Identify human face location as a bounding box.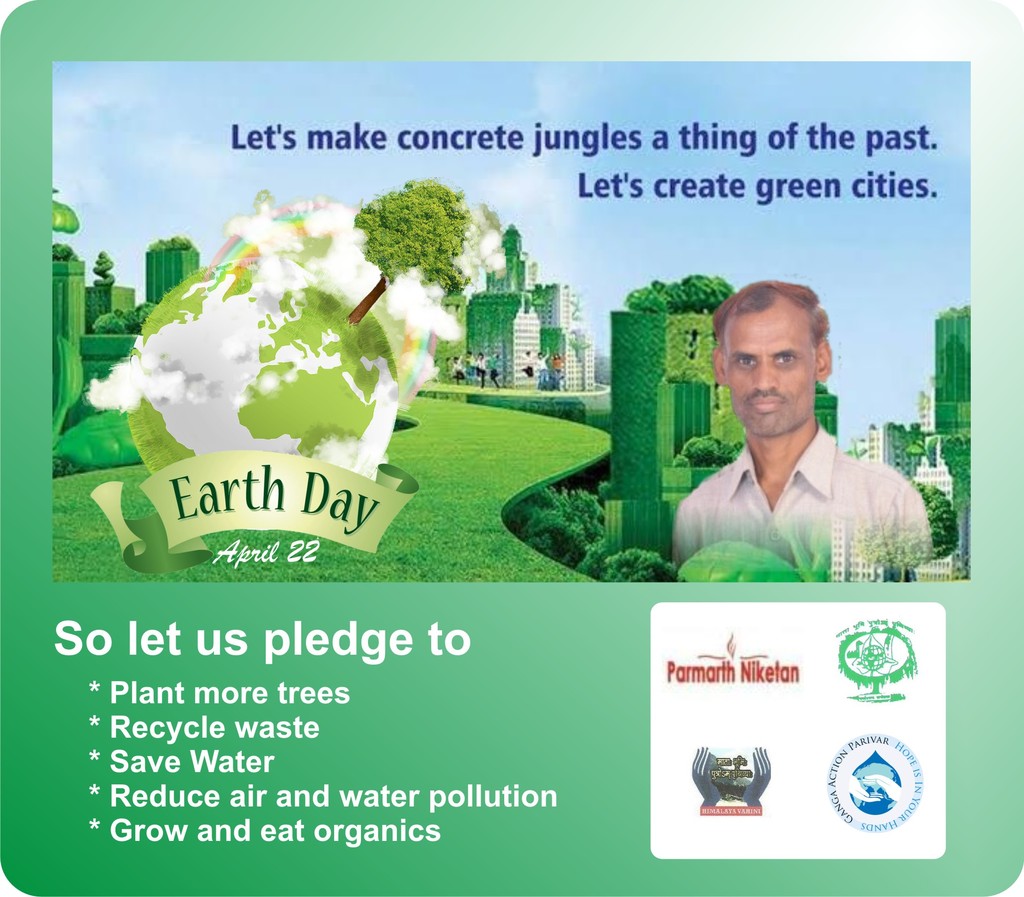
locate(731, 296, 820, 435).
